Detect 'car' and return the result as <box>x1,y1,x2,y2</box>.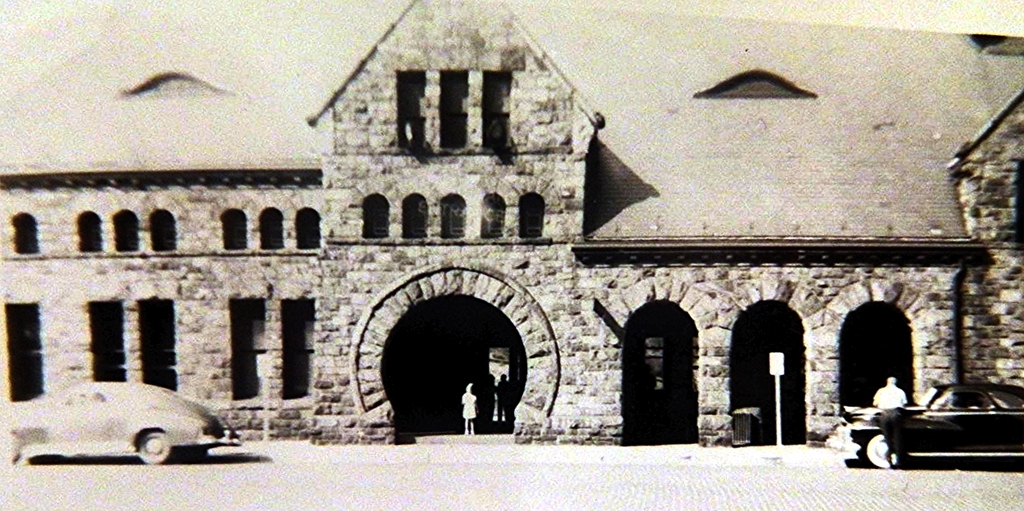
<box>4,382,241,467</box>.
